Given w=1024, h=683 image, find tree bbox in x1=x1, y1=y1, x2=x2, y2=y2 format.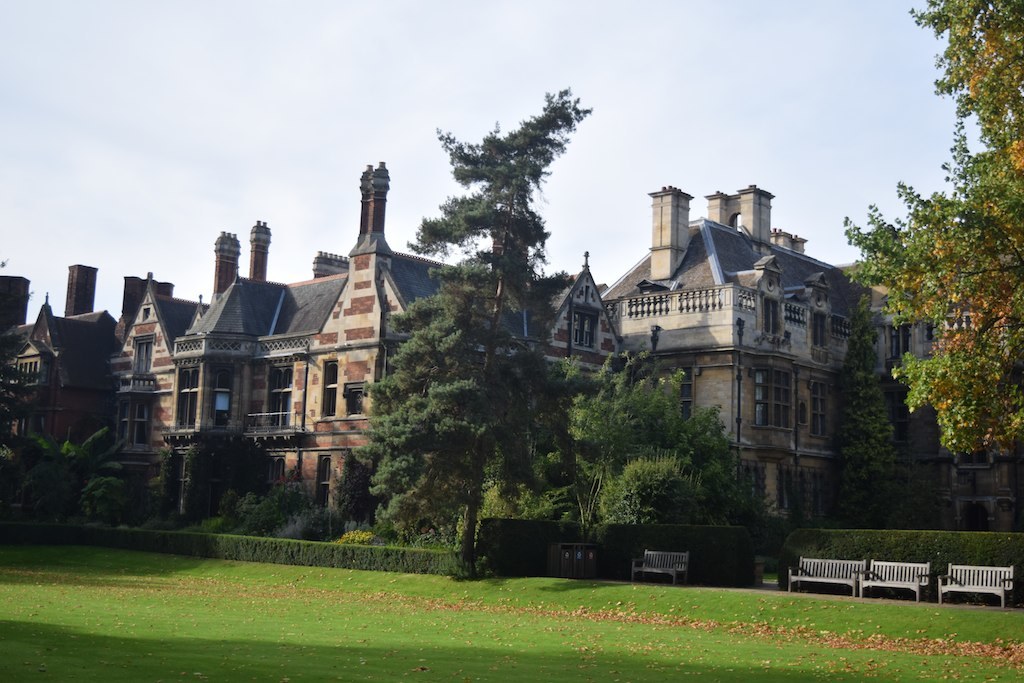
x1=0, y1=316, x2=62, y2=458.
